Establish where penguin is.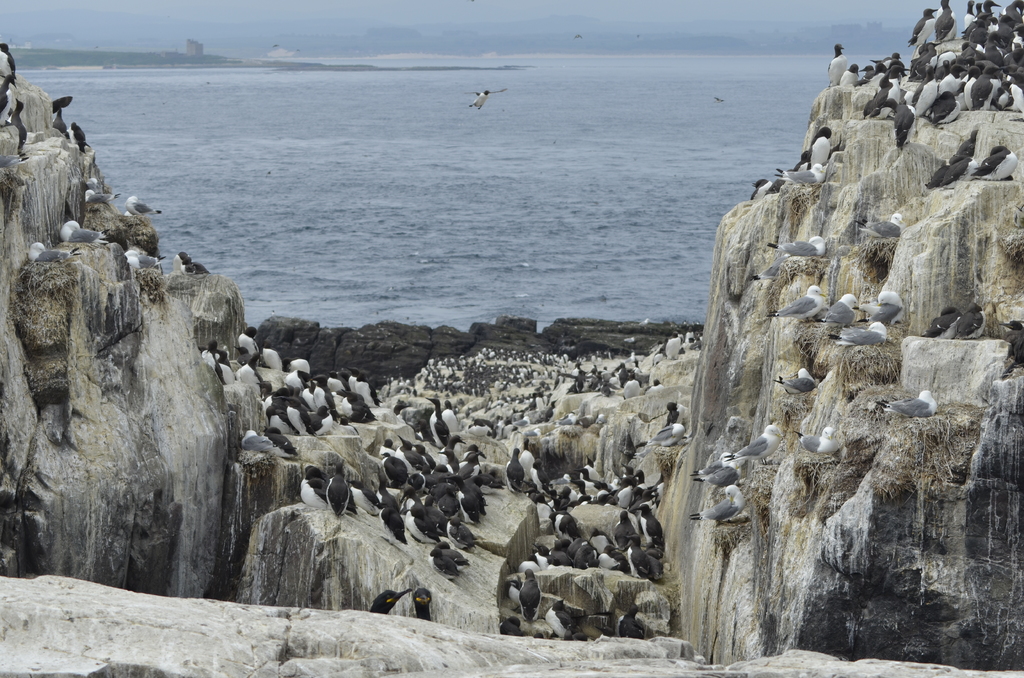
Established at rect(324, 385, 355, 423).
